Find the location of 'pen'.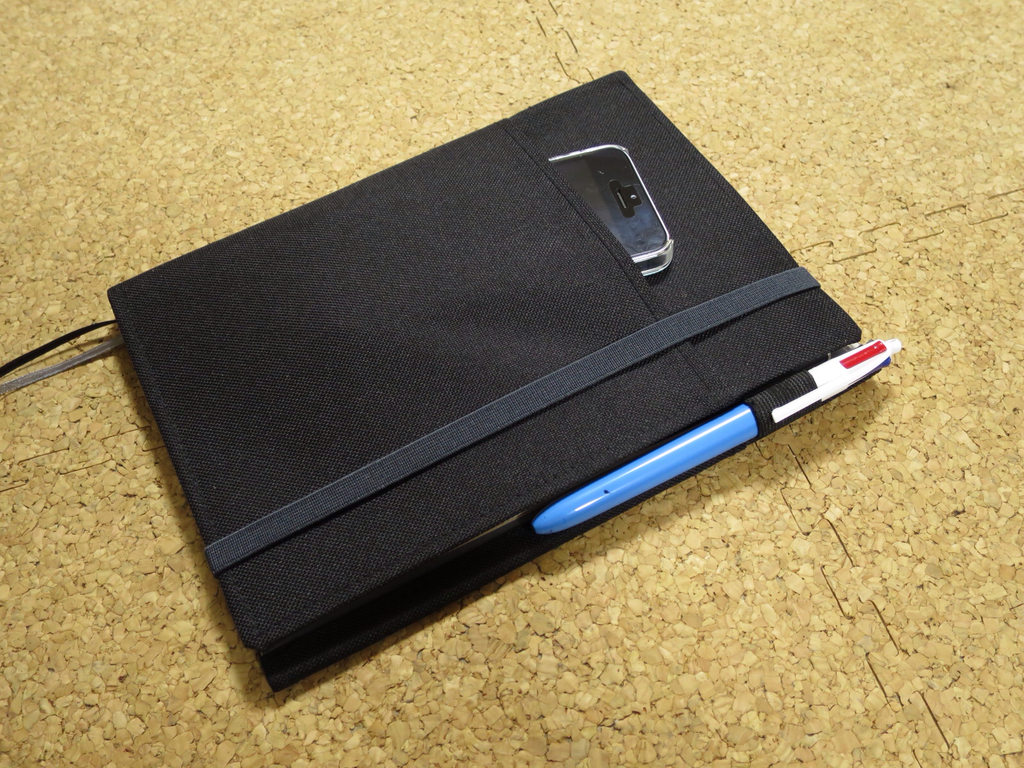
Location: [x1=530, y1=337, x2=902, y2=534].
